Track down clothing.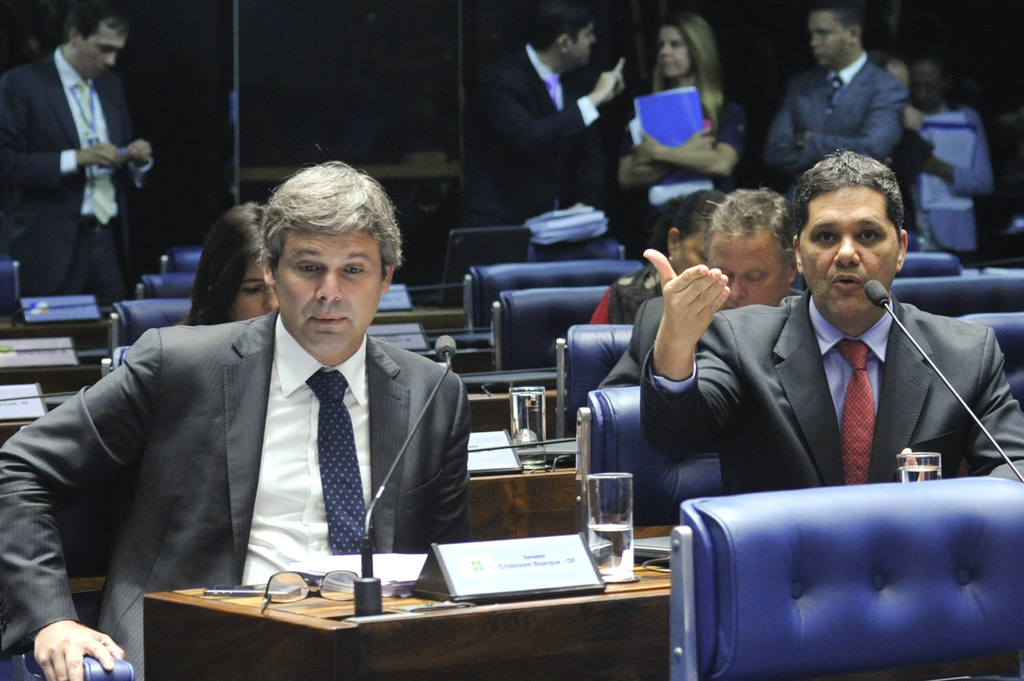
Tracked to (890,118,932,246).
